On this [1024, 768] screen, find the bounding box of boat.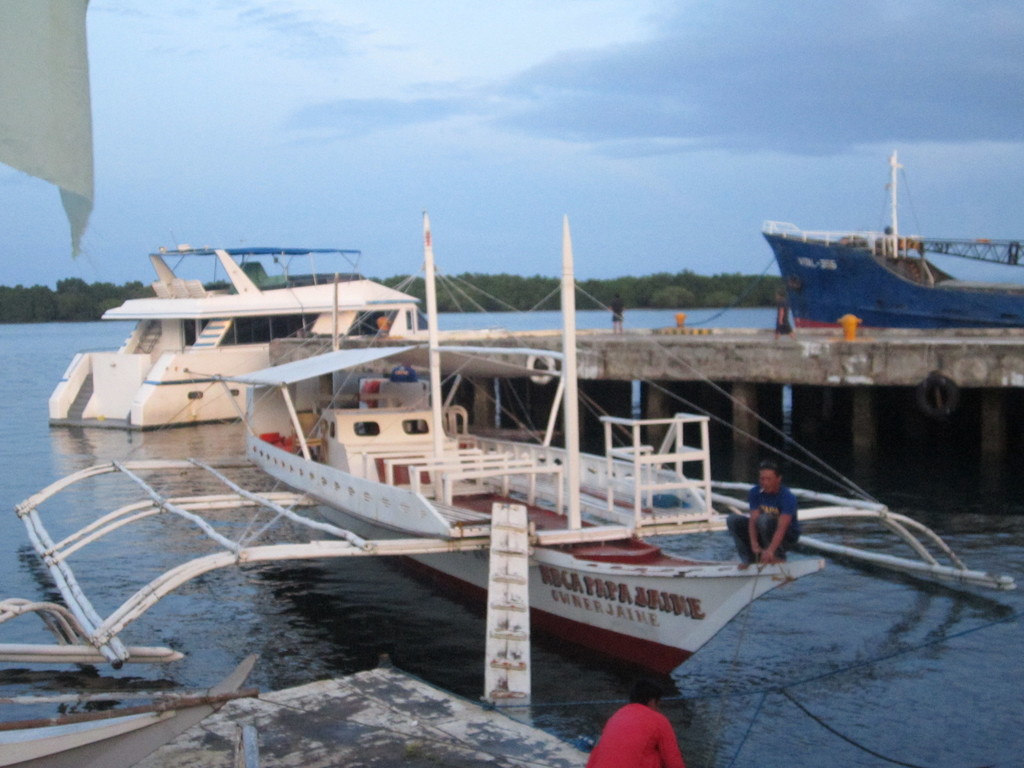
Bounding box: 17, 204, 1022, 680.
